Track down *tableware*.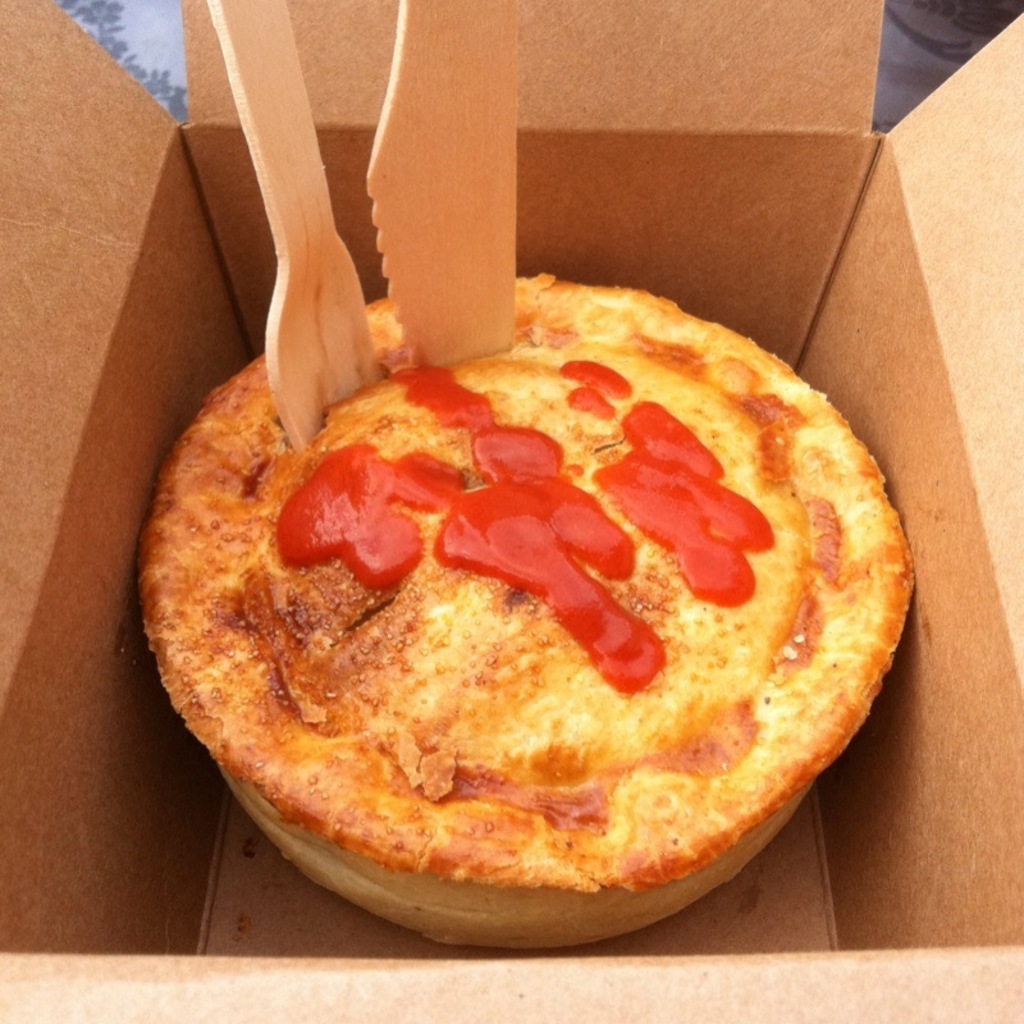
Tracked to {"left": 357, "top": 0, "right": 520, "bottom": 370}.
